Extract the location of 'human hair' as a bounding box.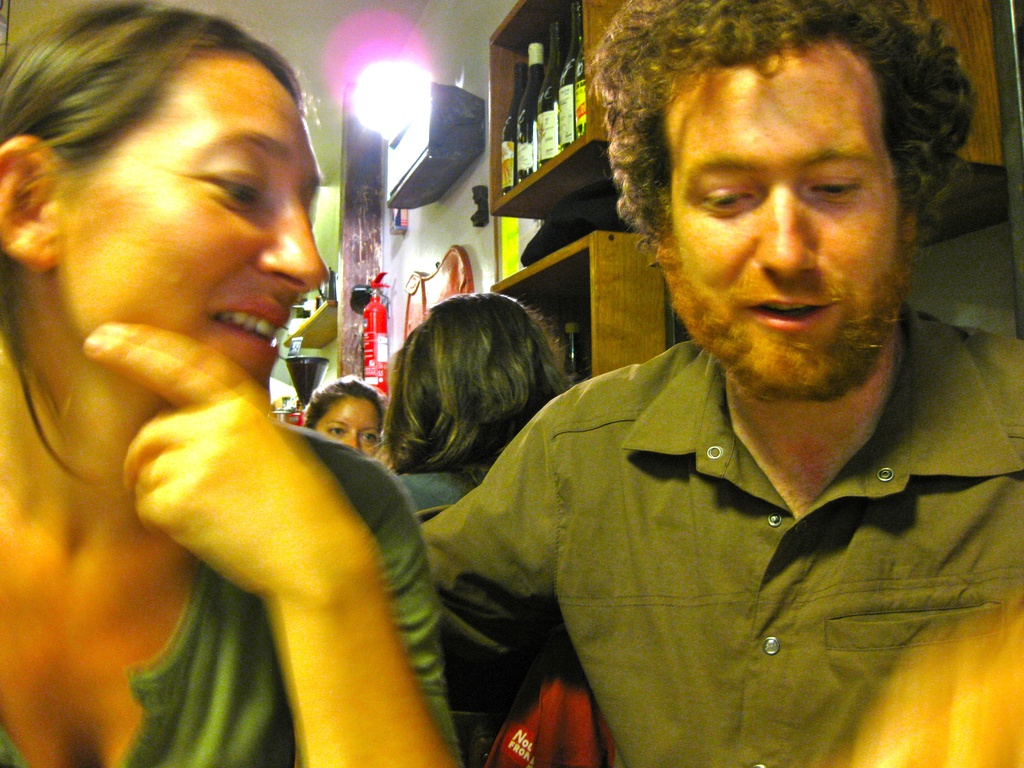
[left=0, top=0, right=307, bottom=492].
